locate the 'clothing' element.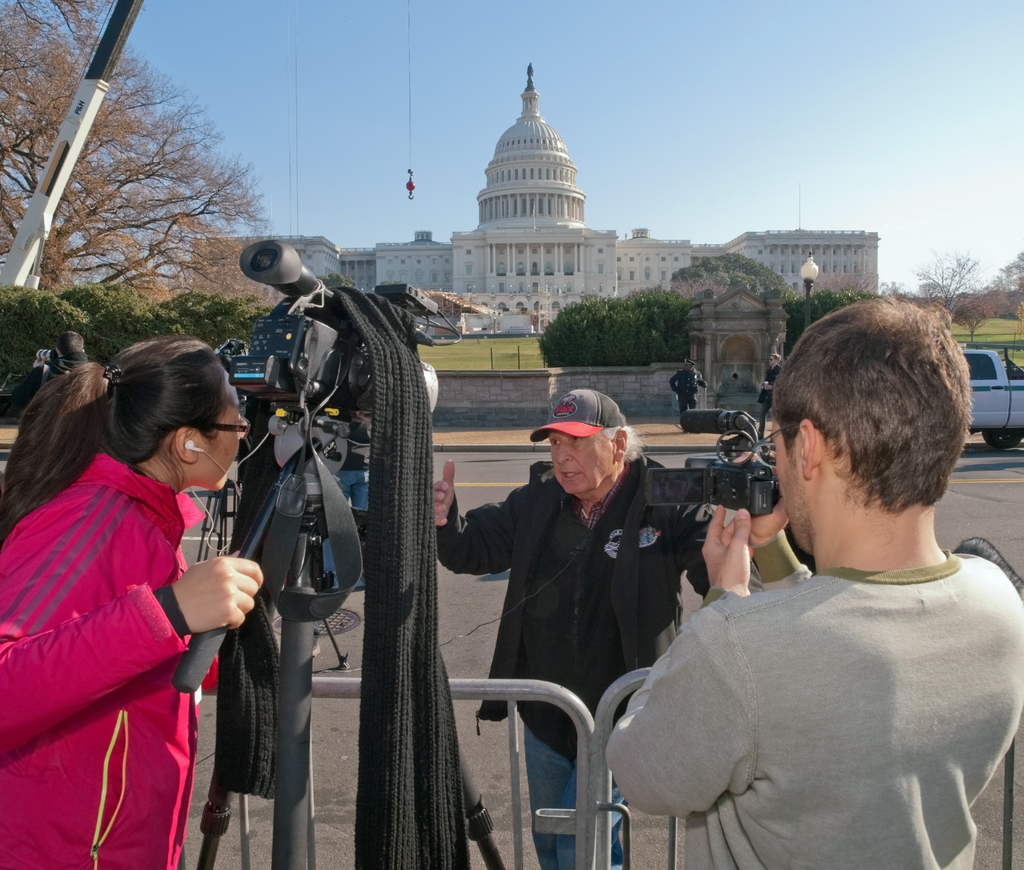
Element bbox: detection(631, 495, 1010, 860).
